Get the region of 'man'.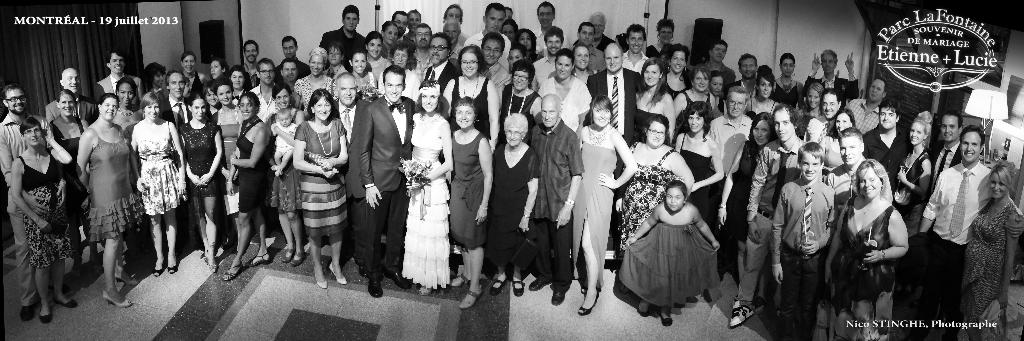
[left=390, top=9, right=417, bottom=56].
